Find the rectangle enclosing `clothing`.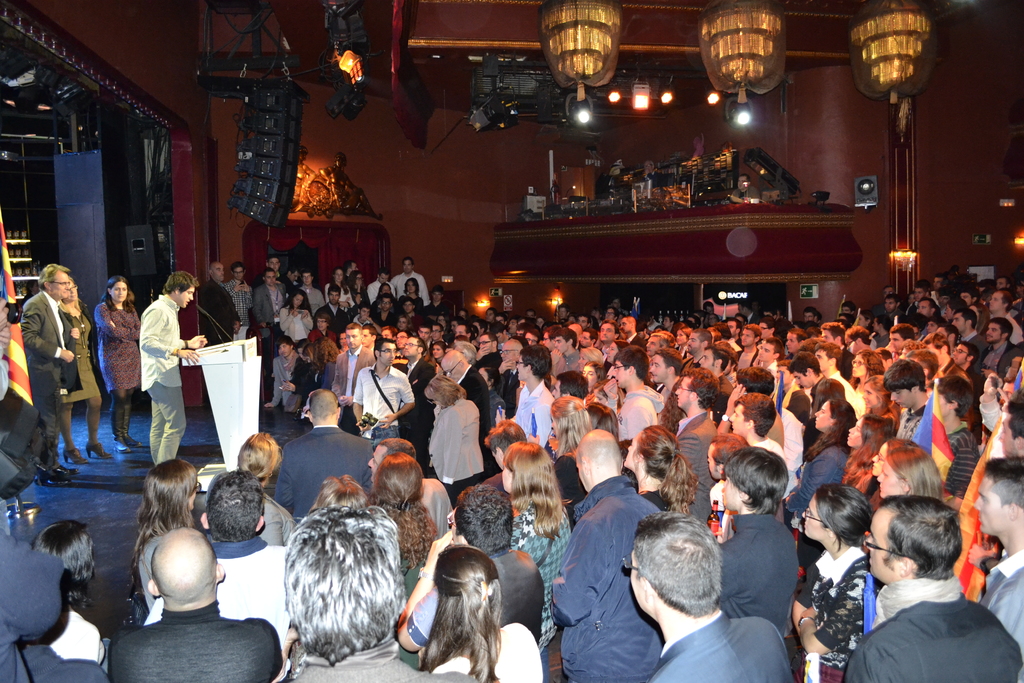
(x1=58, y1=300, x2=97, y2=399).
